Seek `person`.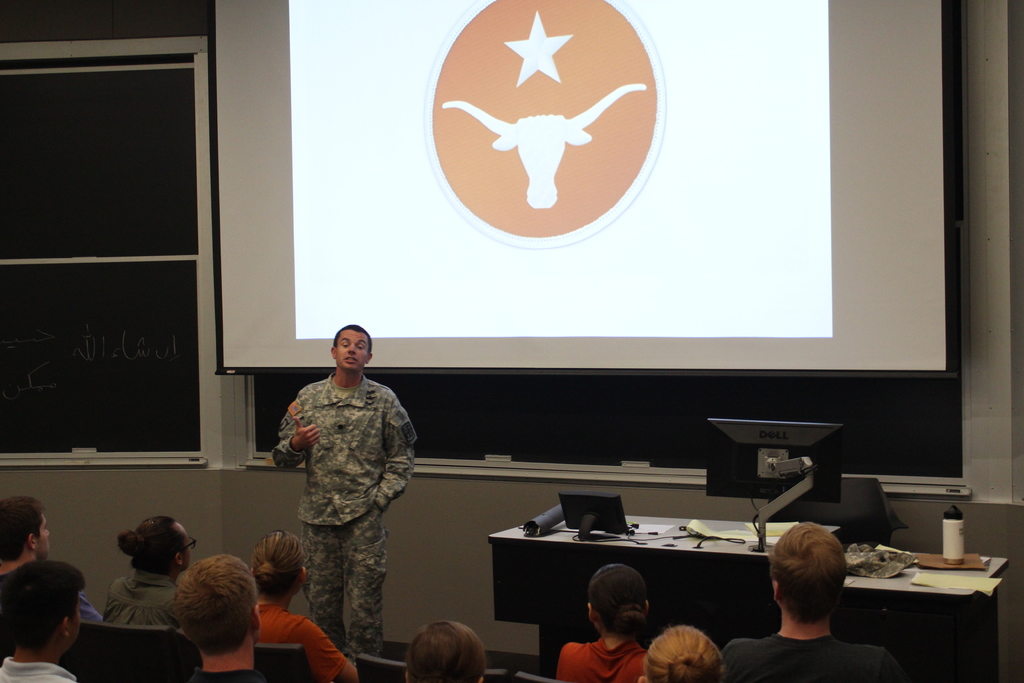
pyautogui.locateOnScreen(0, 558, 86, 682).
